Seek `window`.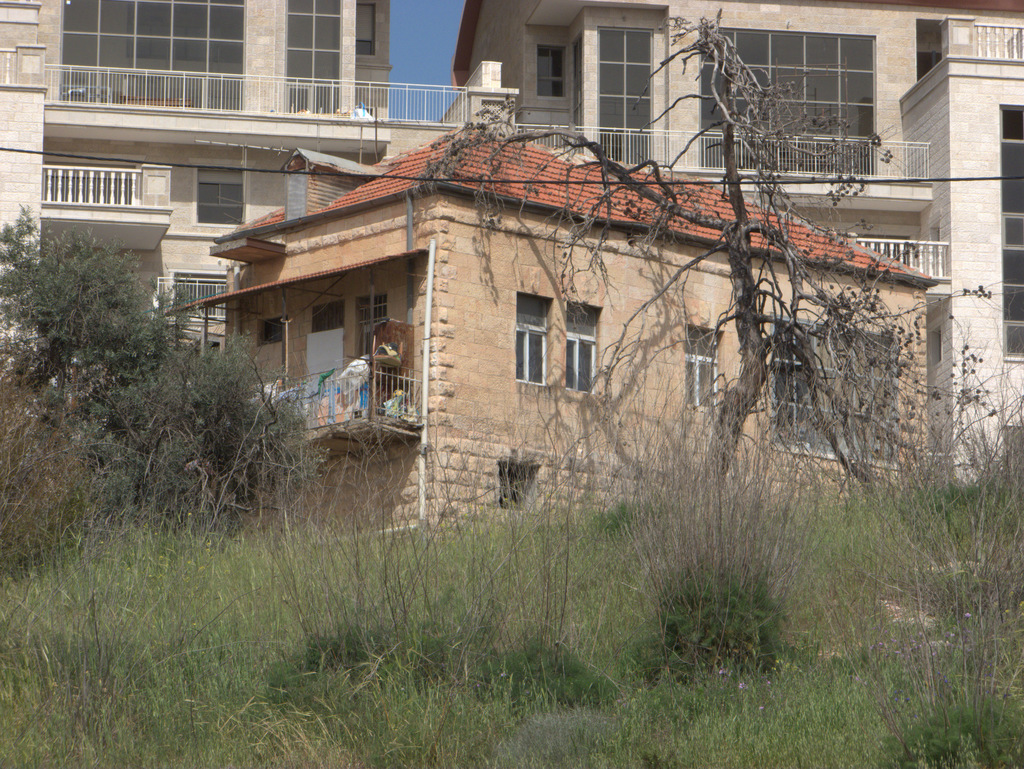
[695, 27, 875, 175].
